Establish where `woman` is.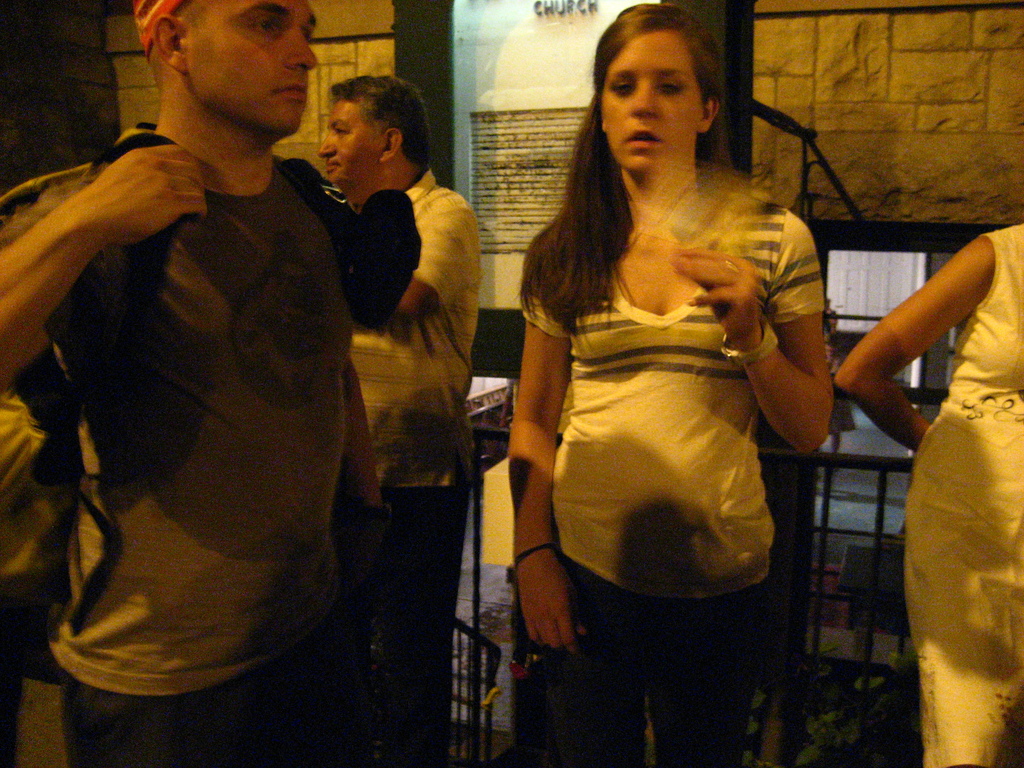
Established at left=836, top=214, right=1023, bottom=767.
